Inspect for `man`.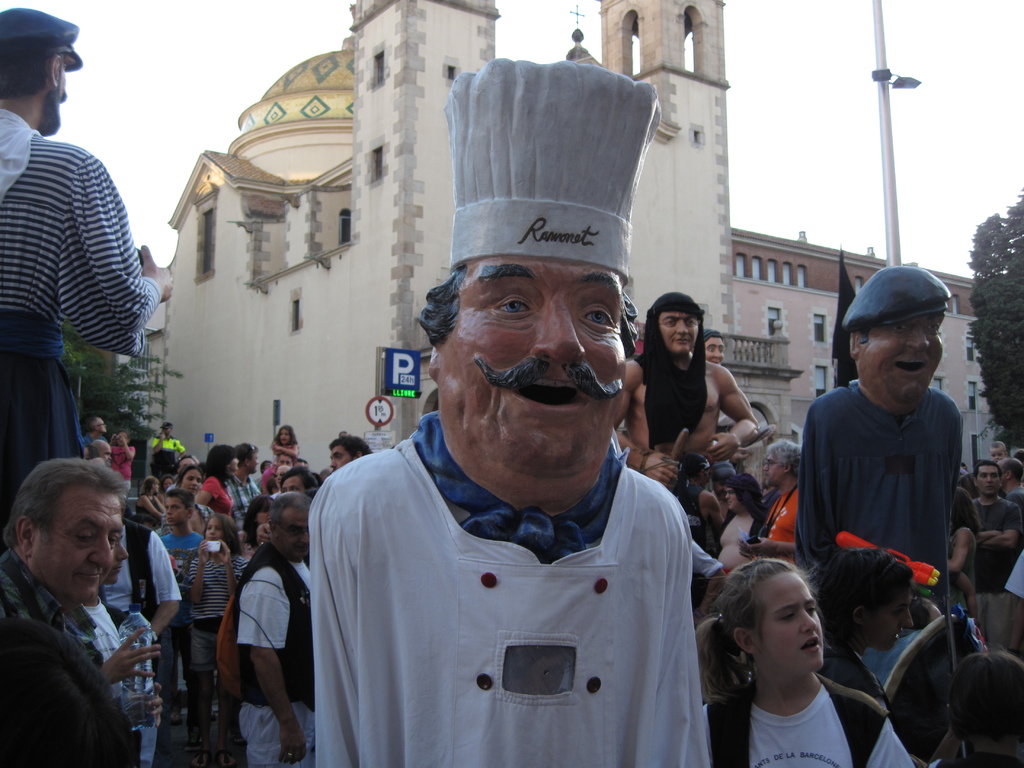
Inspection: (left=0, top=458, right=136, bottom=767).
